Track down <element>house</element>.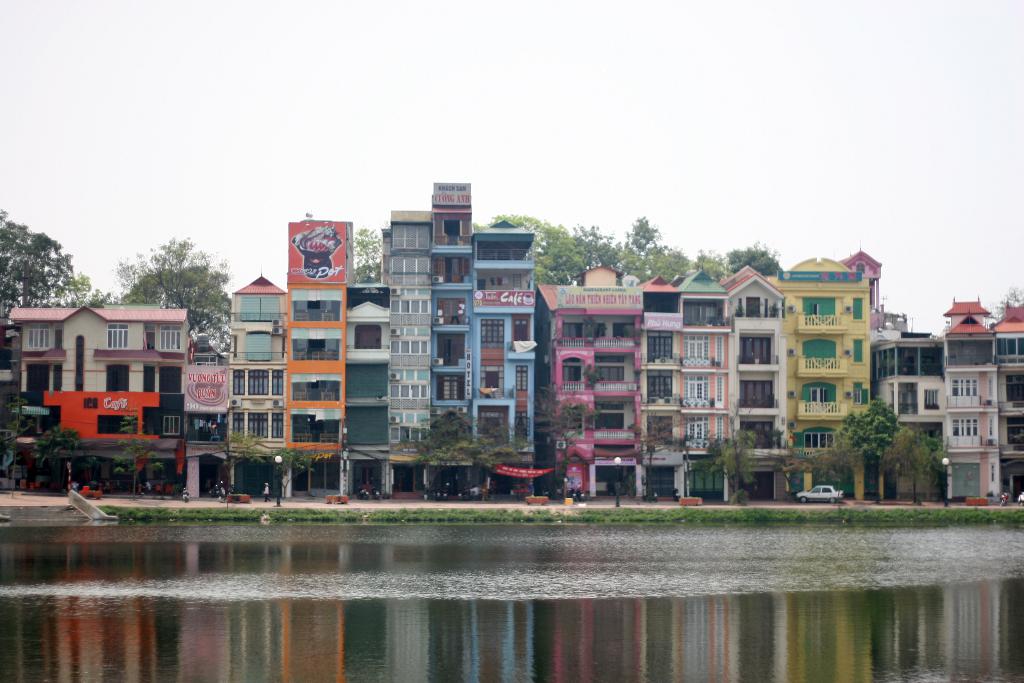
Tracked to <box>985,330,1020,507</box>.
